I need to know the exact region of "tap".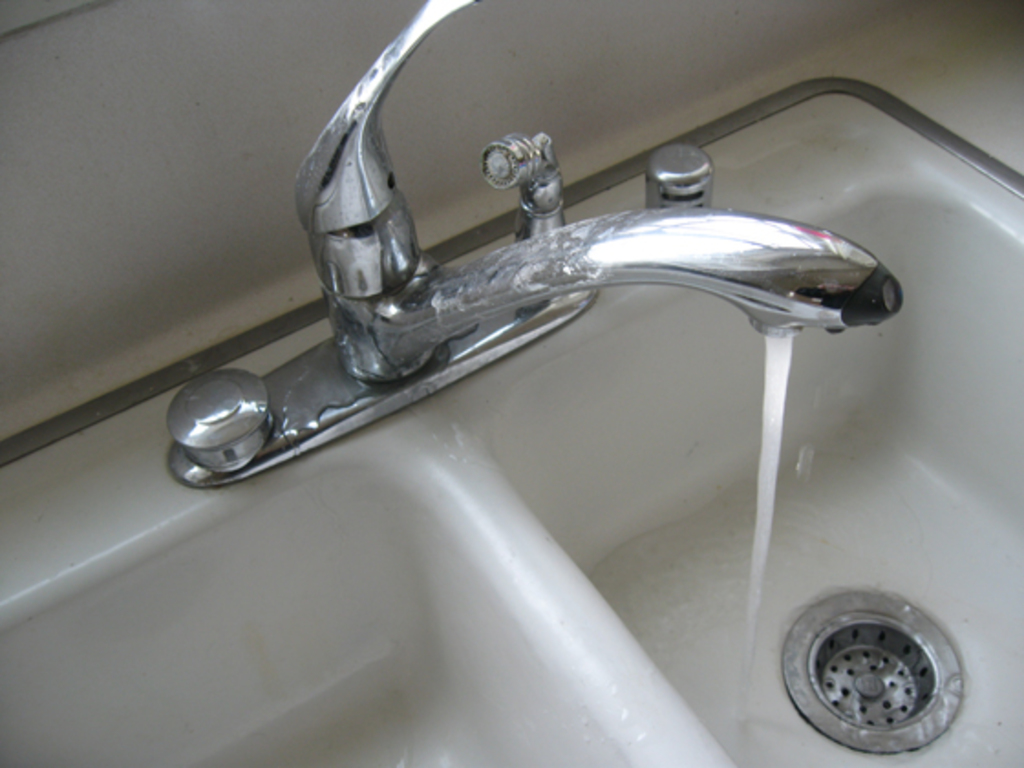
Region: locate(238, 101, 951, 417).
